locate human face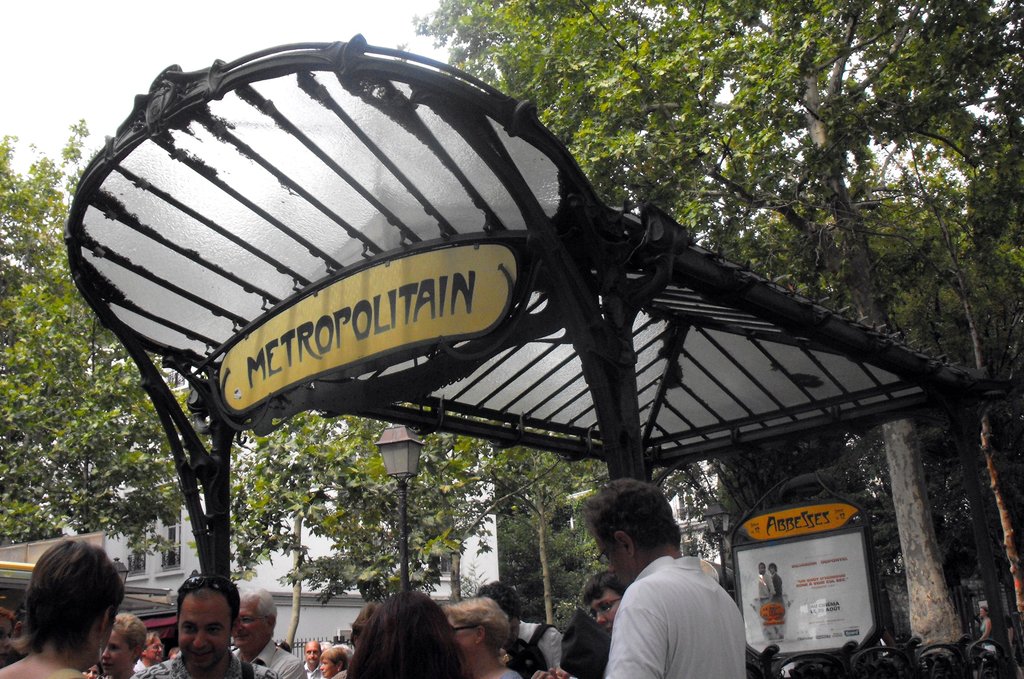
locate(237, 605, 264, 650)
